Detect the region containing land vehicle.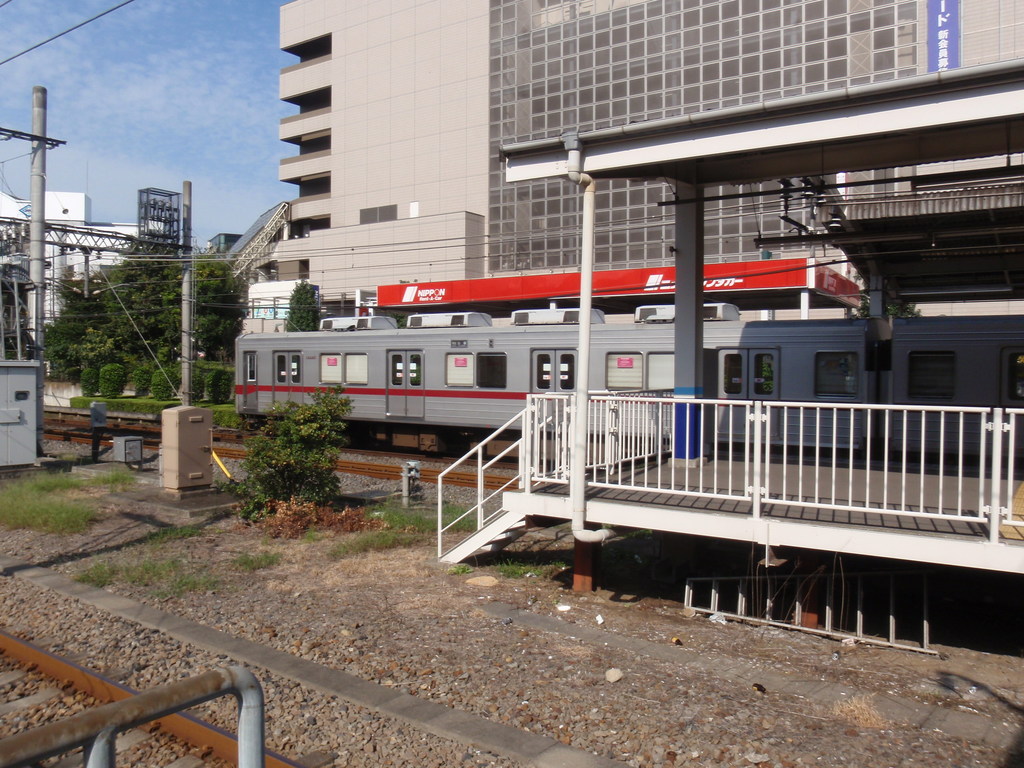
[189,271,783,490].
